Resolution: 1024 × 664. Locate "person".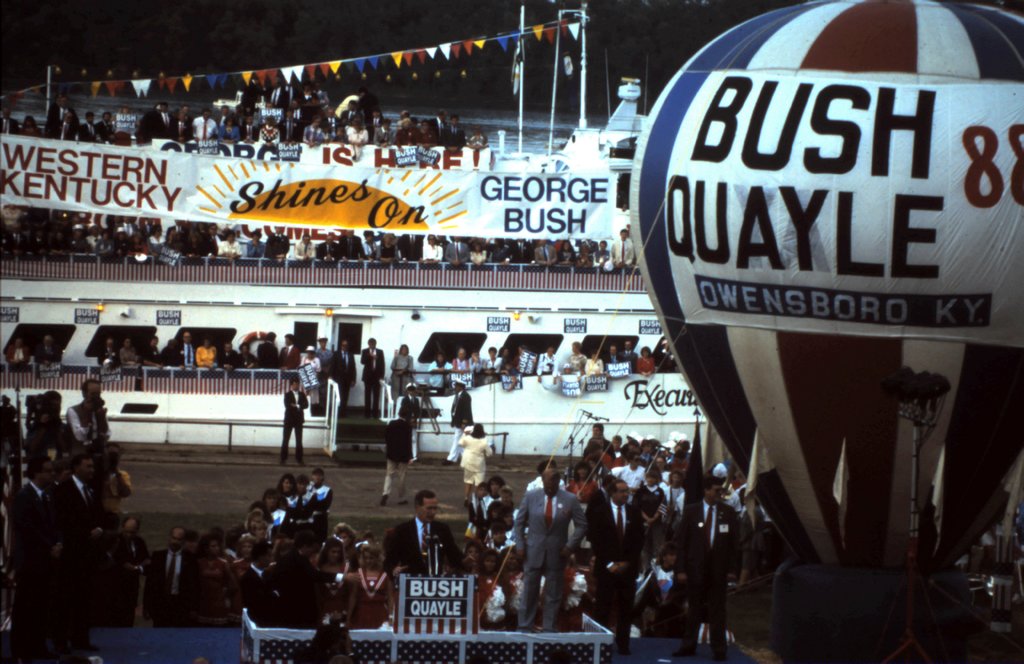
(7, 499, 129, 625).
